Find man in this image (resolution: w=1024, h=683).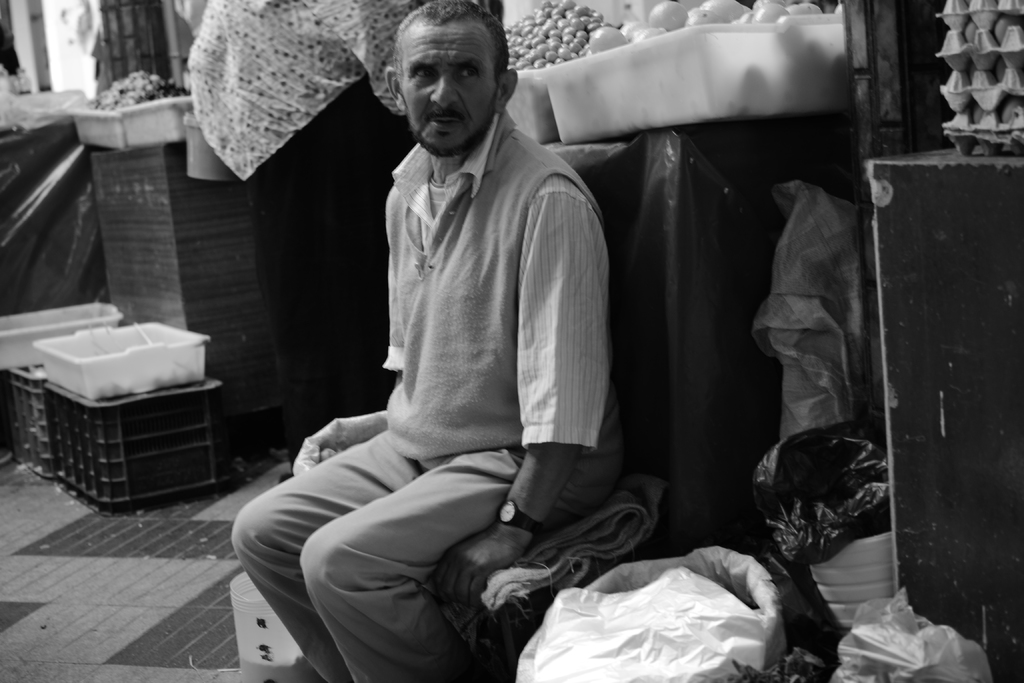
271, 3, 621, 666.
